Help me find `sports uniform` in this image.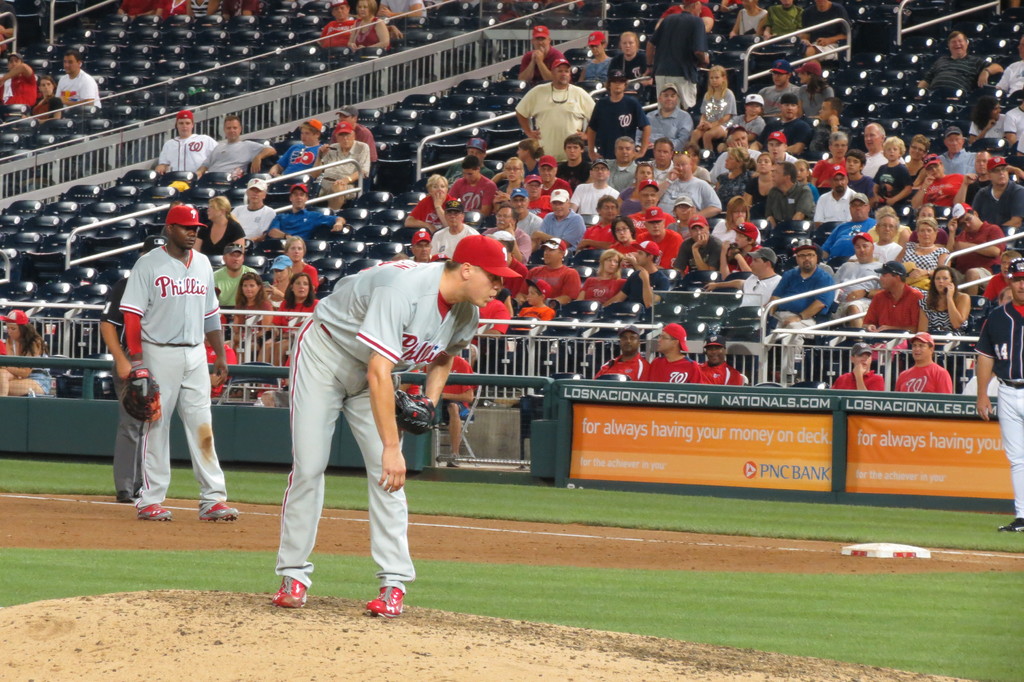
Found it: 649,355,703,387.
